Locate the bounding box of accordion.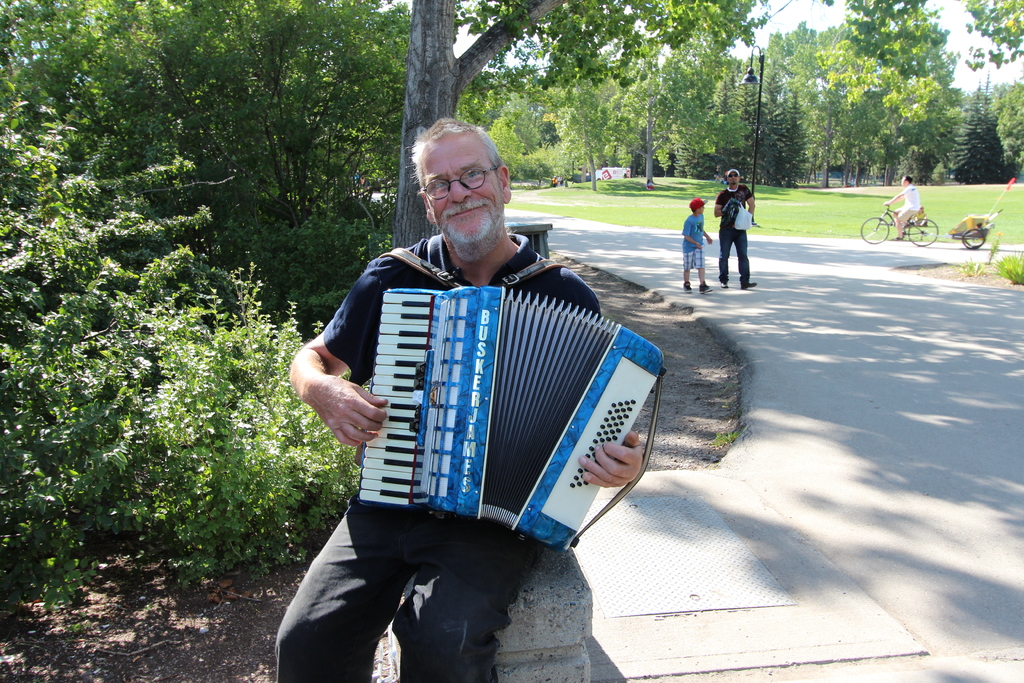
Bounding box: (x1=327, y1=243, x2=666, y2=575).
